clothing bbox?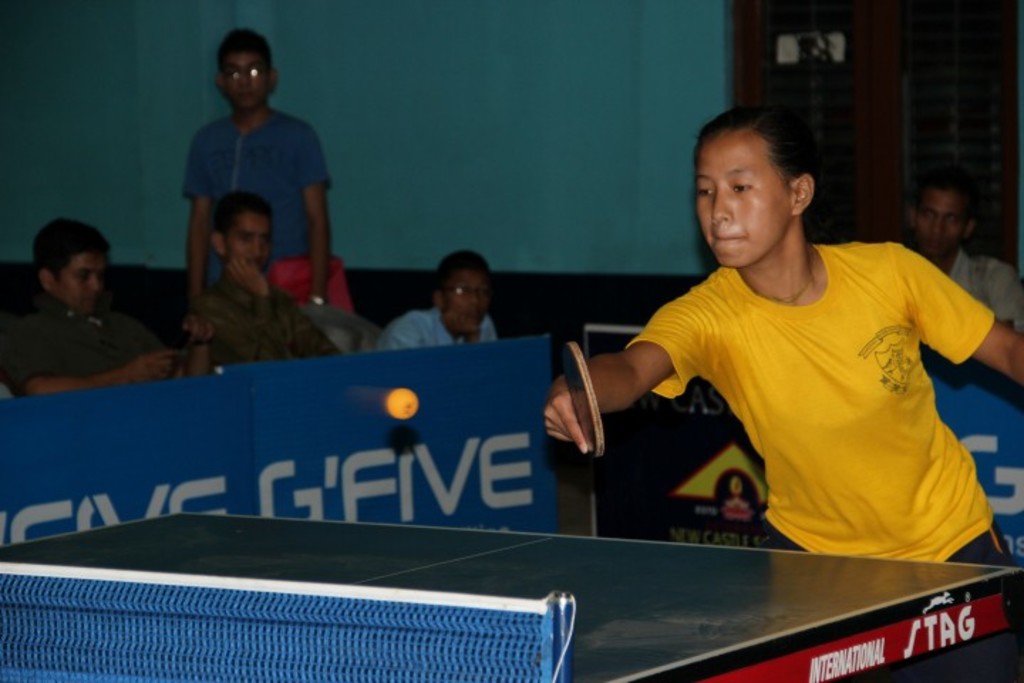
pyautogui.locateOnScreen(350, 296, 512, 369)
